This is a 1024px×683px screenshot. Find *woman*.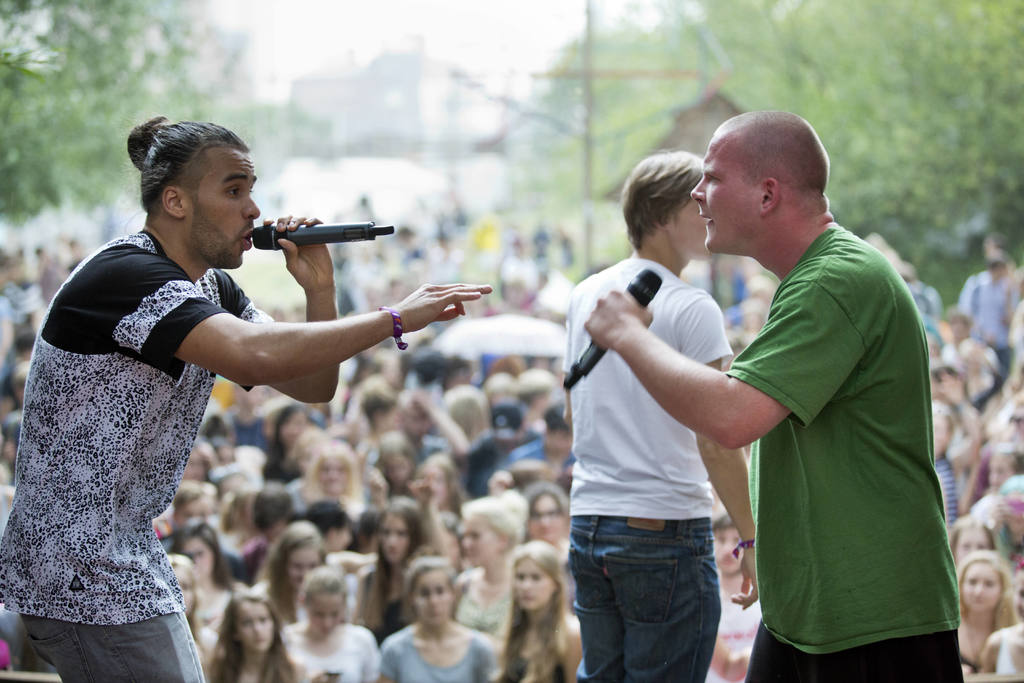
Bounding box: (x1=378, y1=562, x2=500, y2=682).
